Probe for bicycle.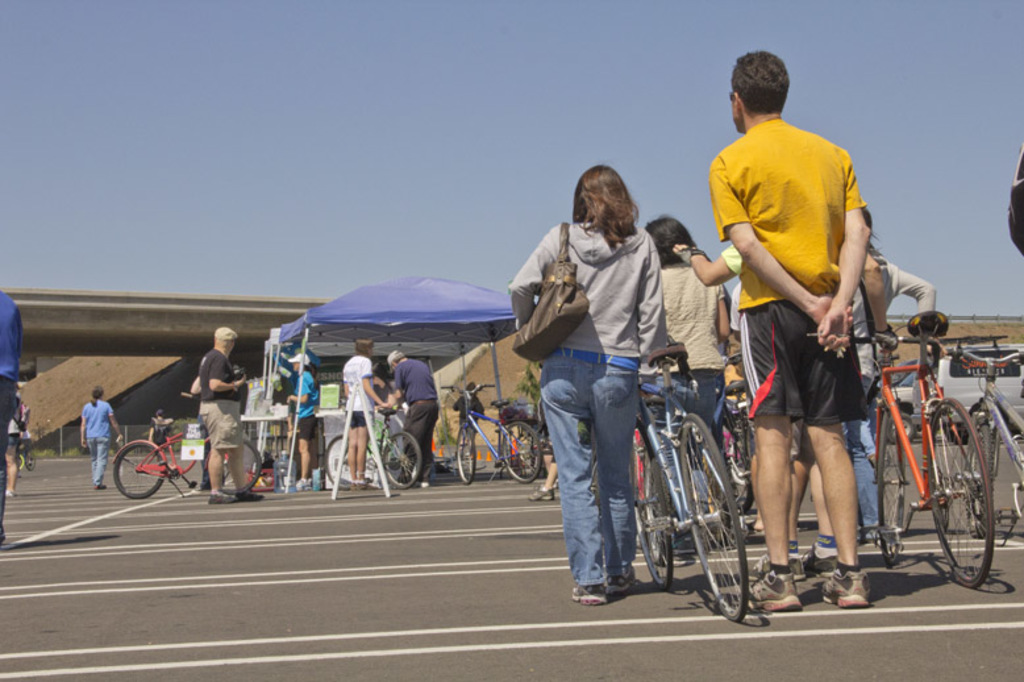
Probe result: (left=328, top=394, right=425, bottom=488).
